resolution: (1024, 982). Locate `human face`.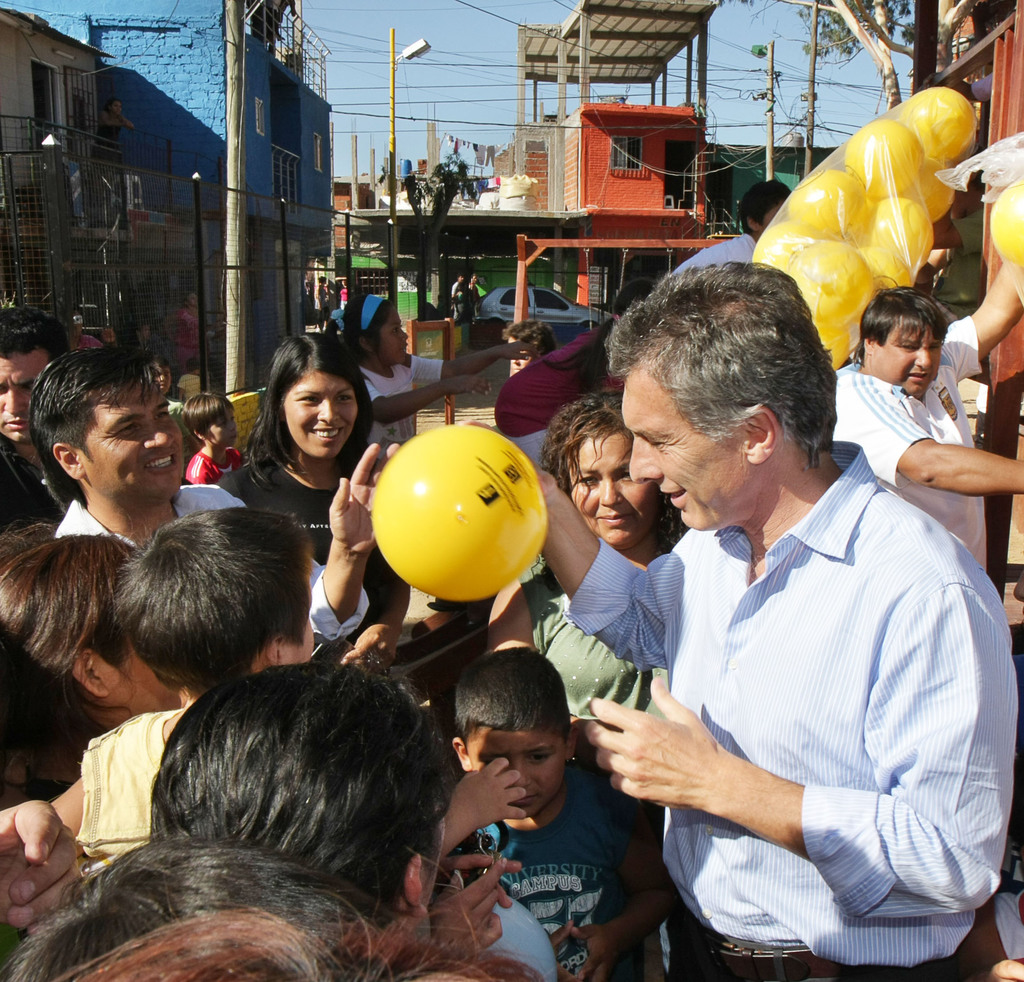
[208,410,238,444].
